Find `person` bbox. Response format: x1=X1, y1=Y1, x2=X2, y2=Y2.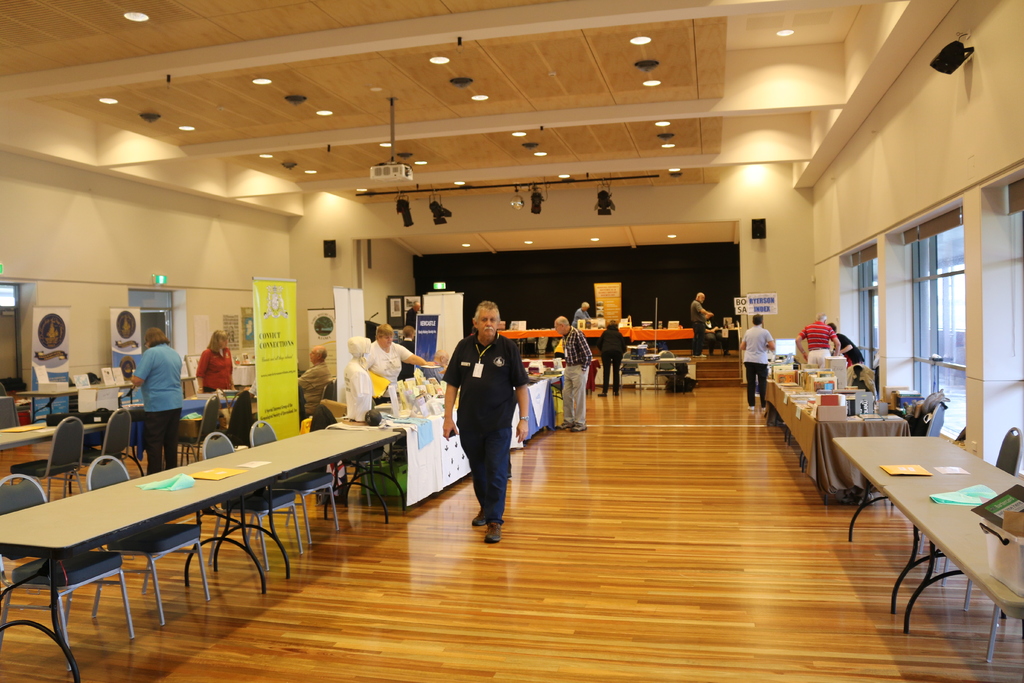
x1=554, y1=338, x2=566, y2=358.
